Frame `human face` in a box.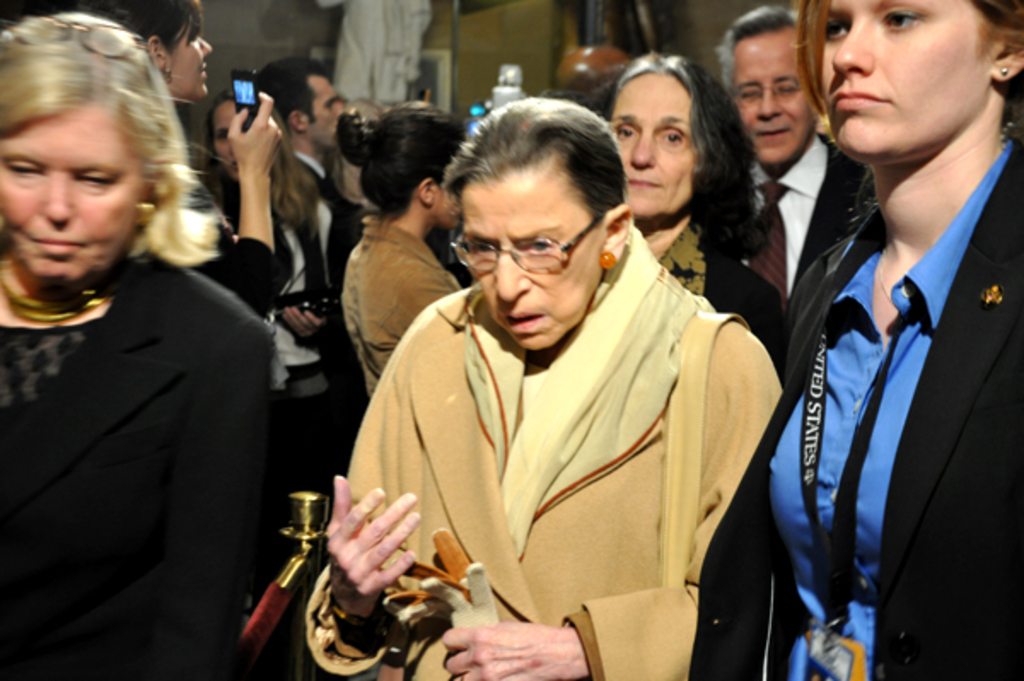
l=217, t=101, r=236, b=164.
